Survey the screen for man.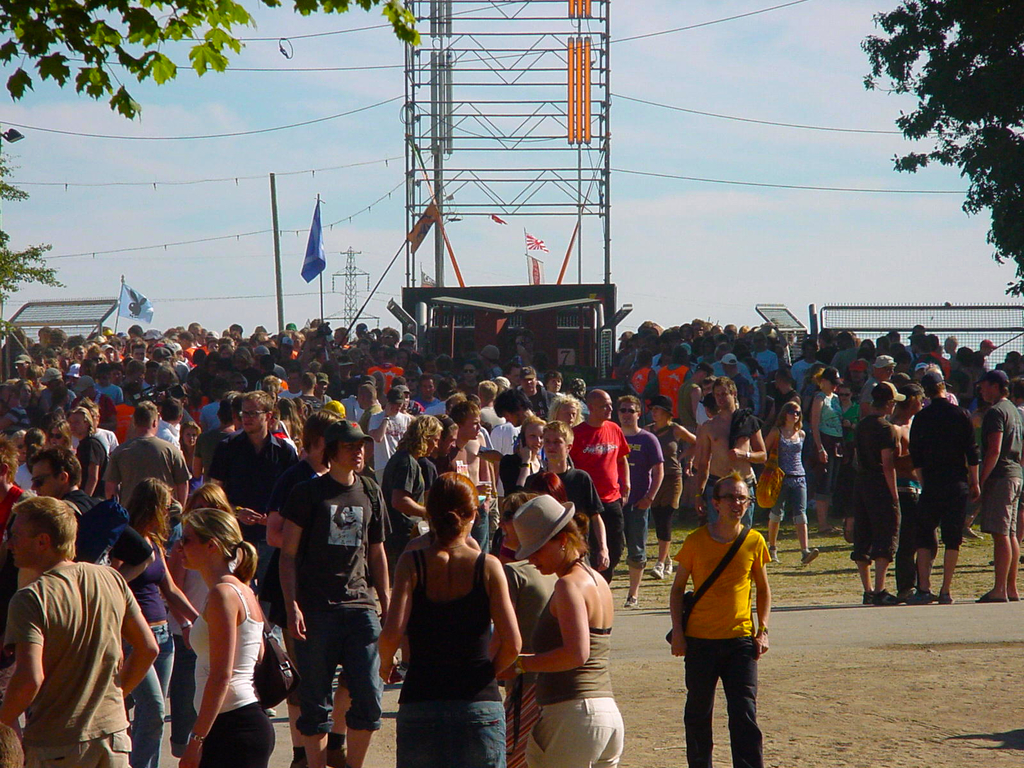
Survey found: (8, 515, 149, 767).
